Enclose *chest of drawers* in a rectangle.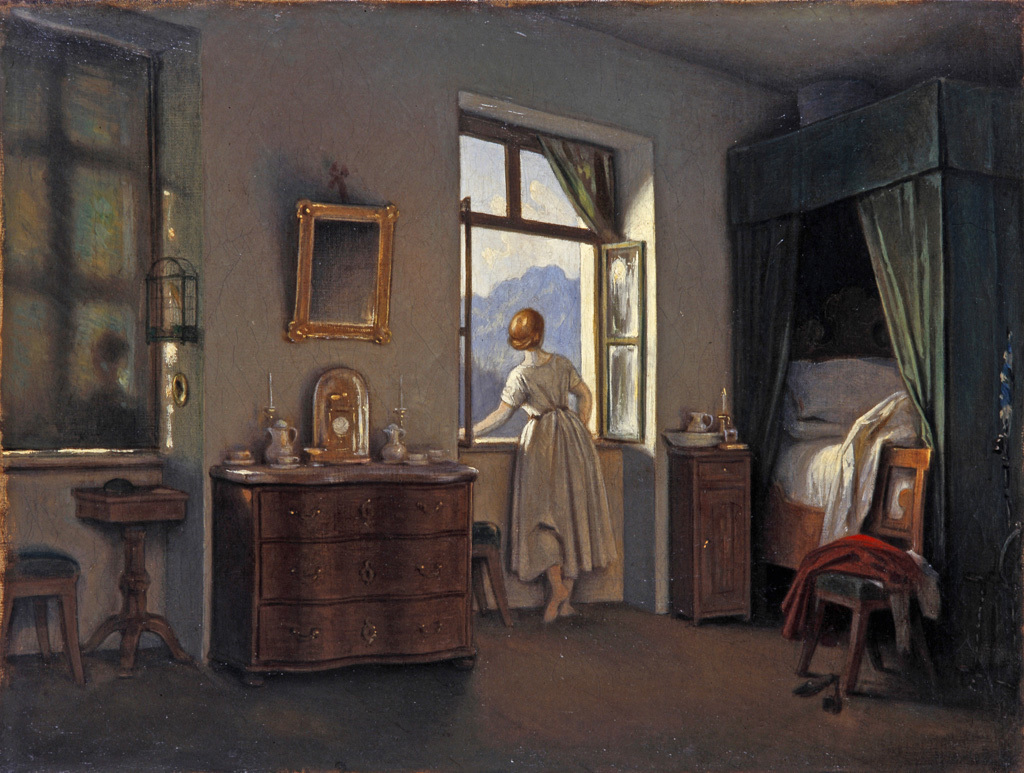
box(208, 452, 479, 685).
